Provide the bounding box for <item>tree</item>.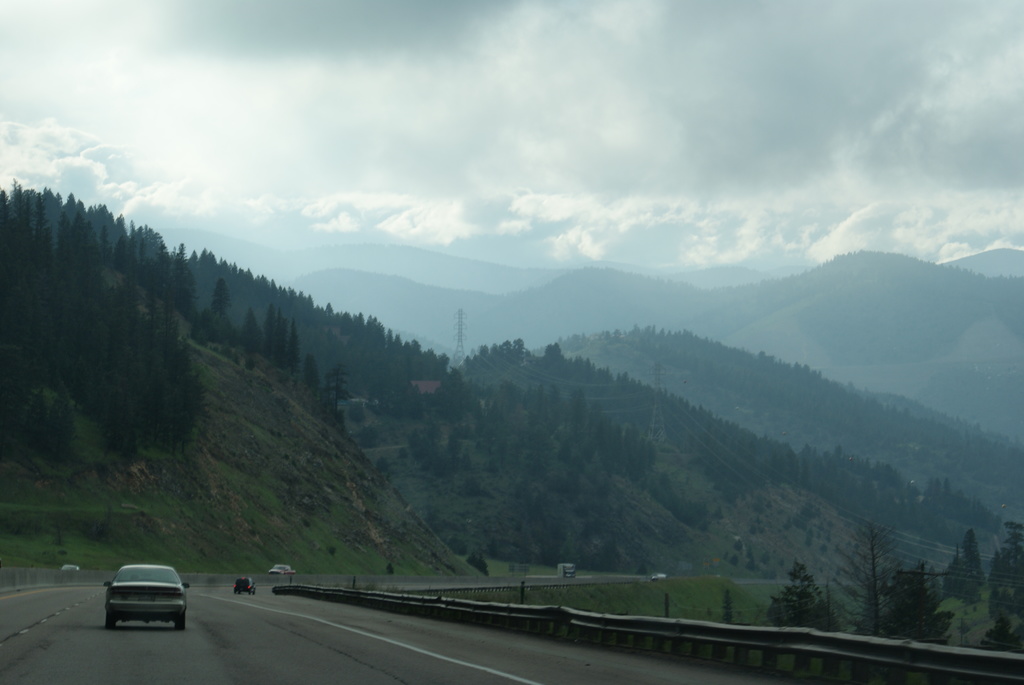
723/590/740/624.
